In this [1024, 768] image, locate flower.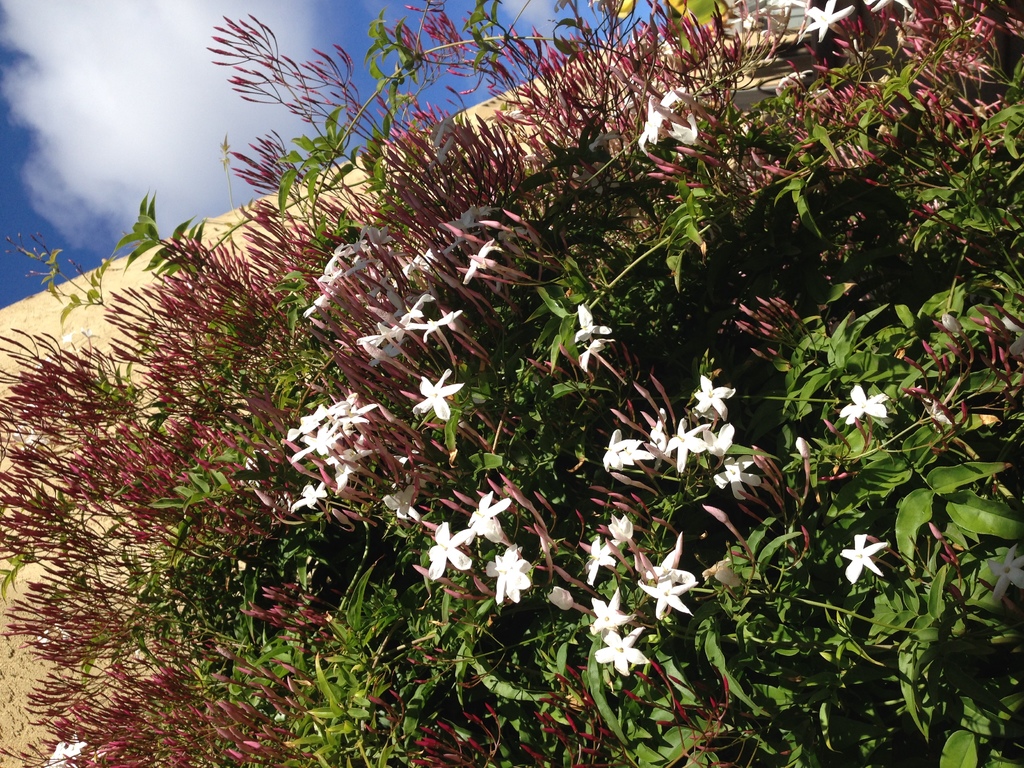
Bounding box: x1=298 y1=294 x2=330 y2=318.
